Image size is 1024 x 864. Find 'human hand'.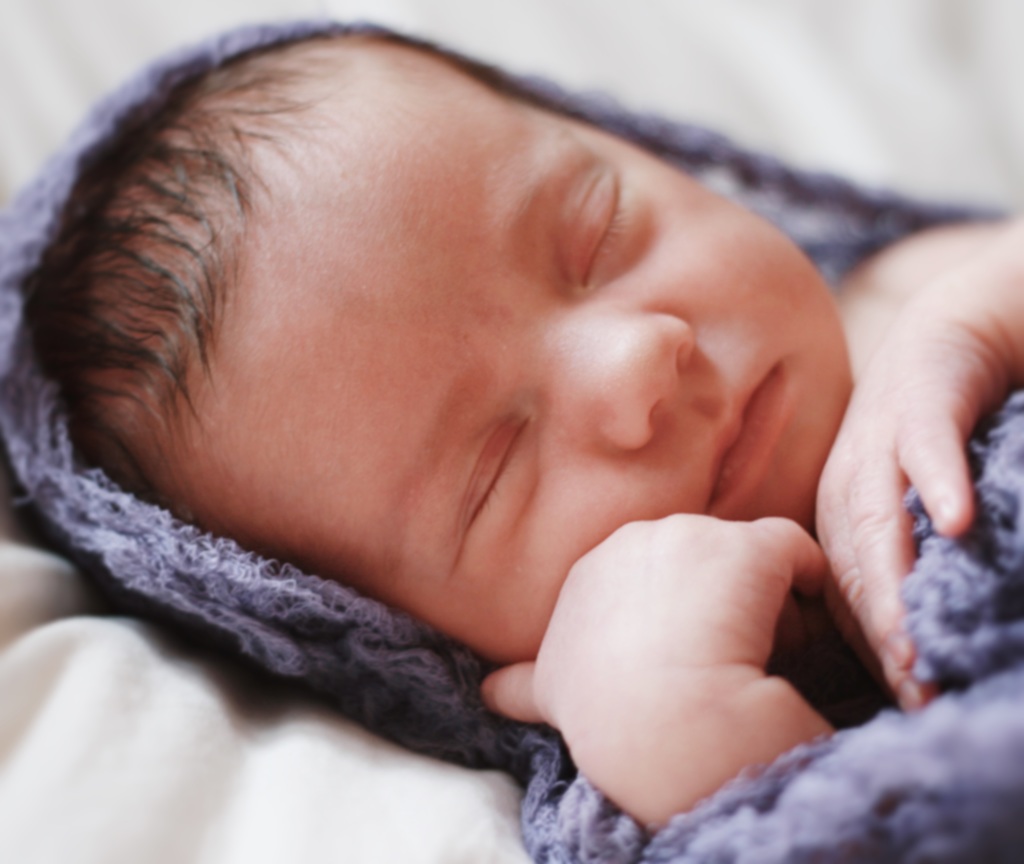
locate(810, 207, 1018, 759).
